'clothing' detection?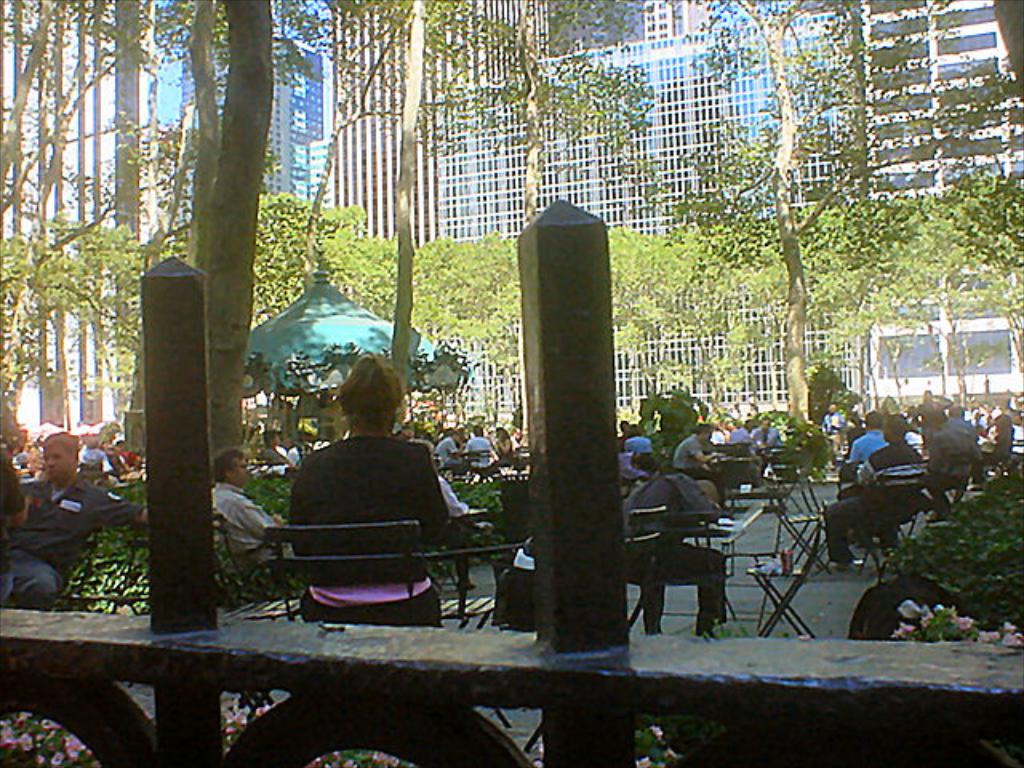
pyautogui.locateOnScreen(816, 413, 842, 458)
